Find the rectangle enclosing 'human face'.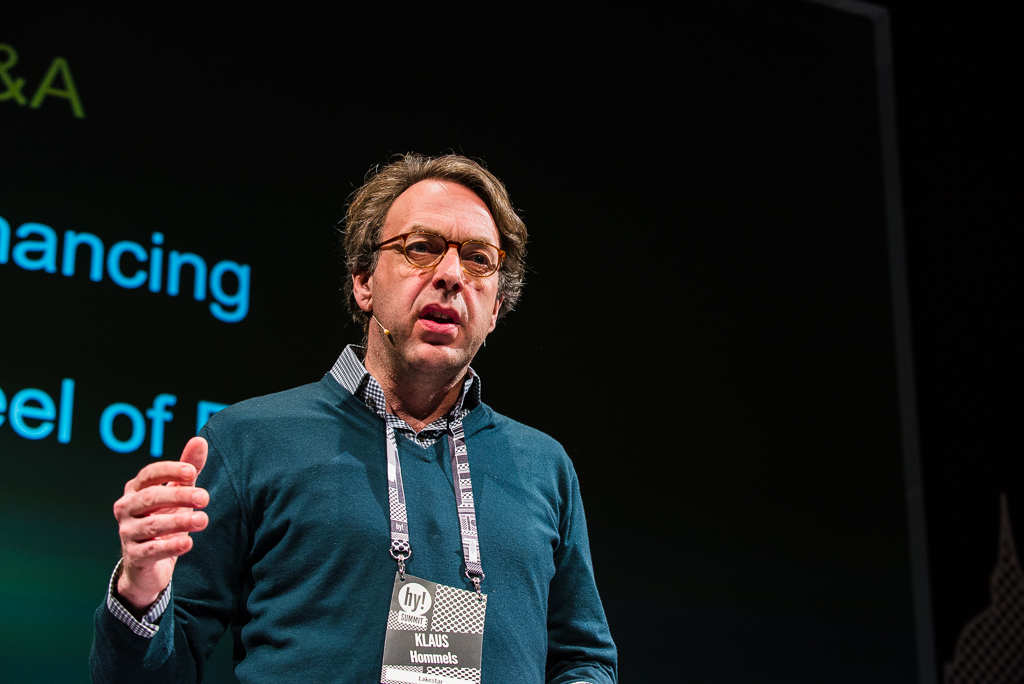
locate(376, 181, 503, 371).
